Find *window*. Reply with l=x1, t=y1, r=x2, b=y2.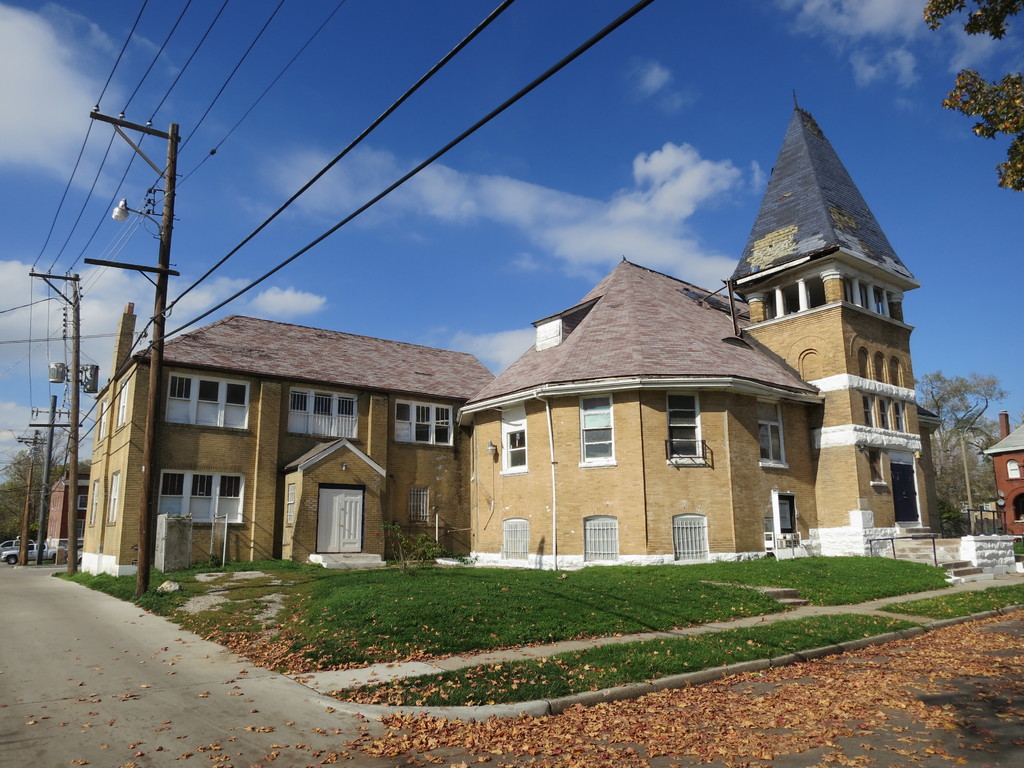
l=158, t=474, r=240, b=523.
